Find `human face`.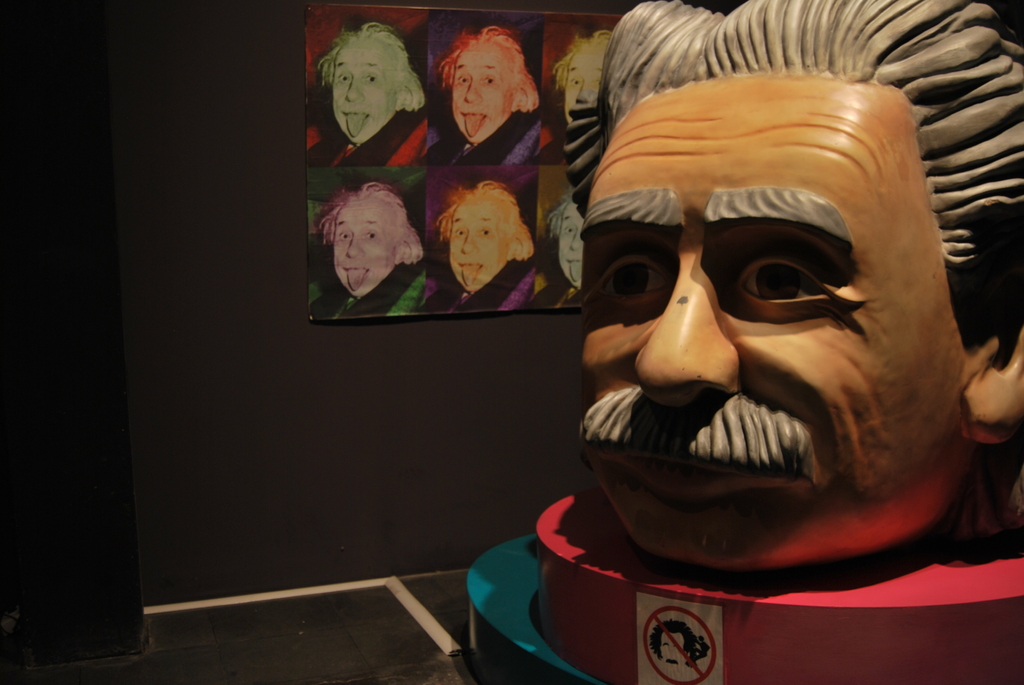
[x1=582, y1=74, x2=971, y2=569].
